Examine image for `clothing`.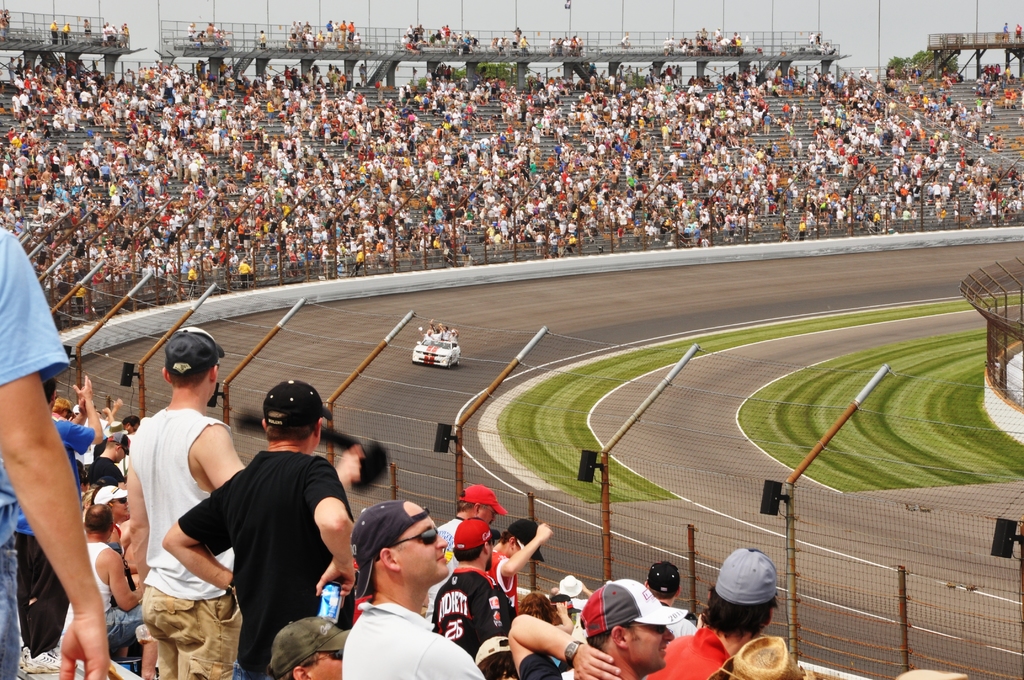
Examination result: crop(51, 18, 52, 39).
